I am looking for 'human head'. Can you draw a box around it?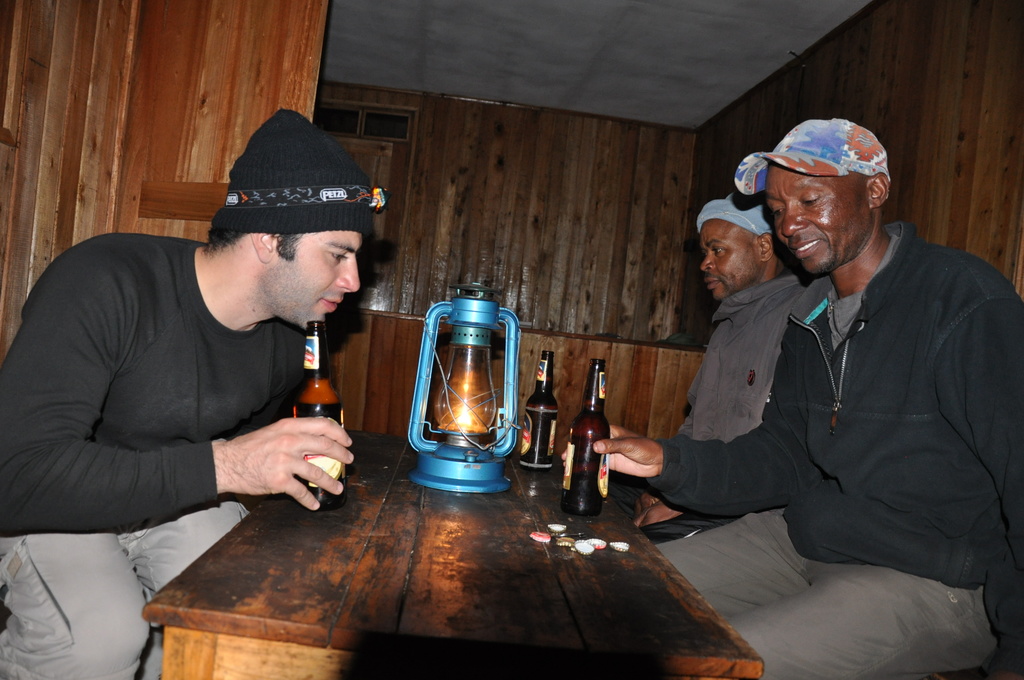
Sure, the bounding box is locate(755, 129, 900, 289).
